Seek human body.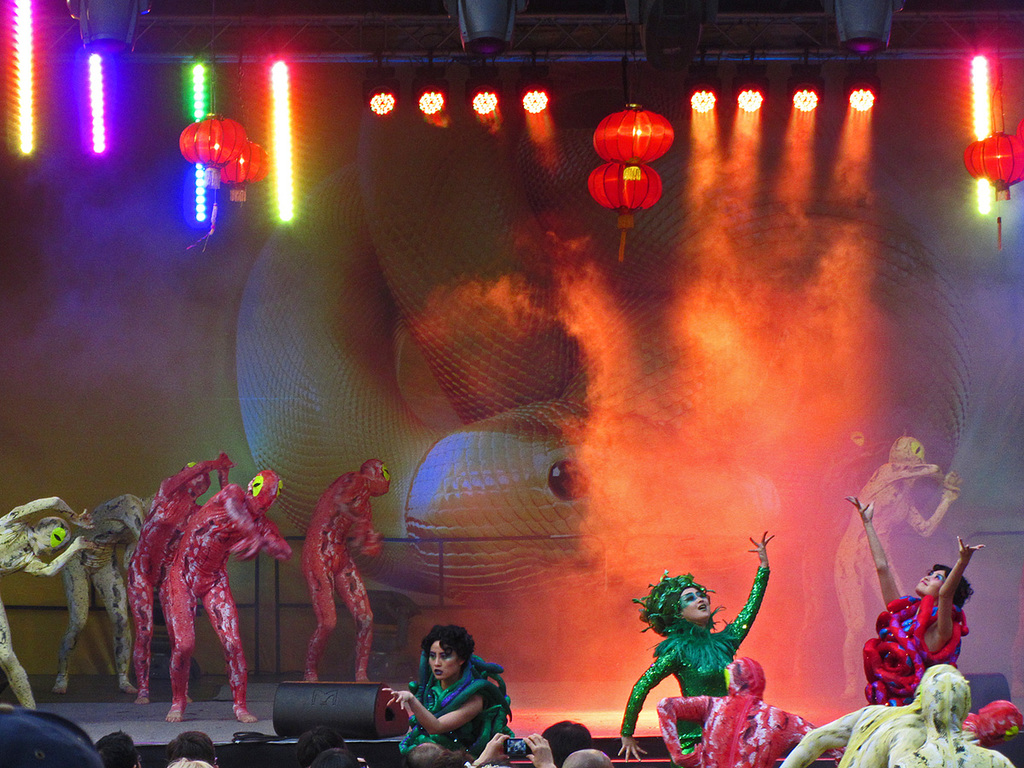
613/527/778/760.
